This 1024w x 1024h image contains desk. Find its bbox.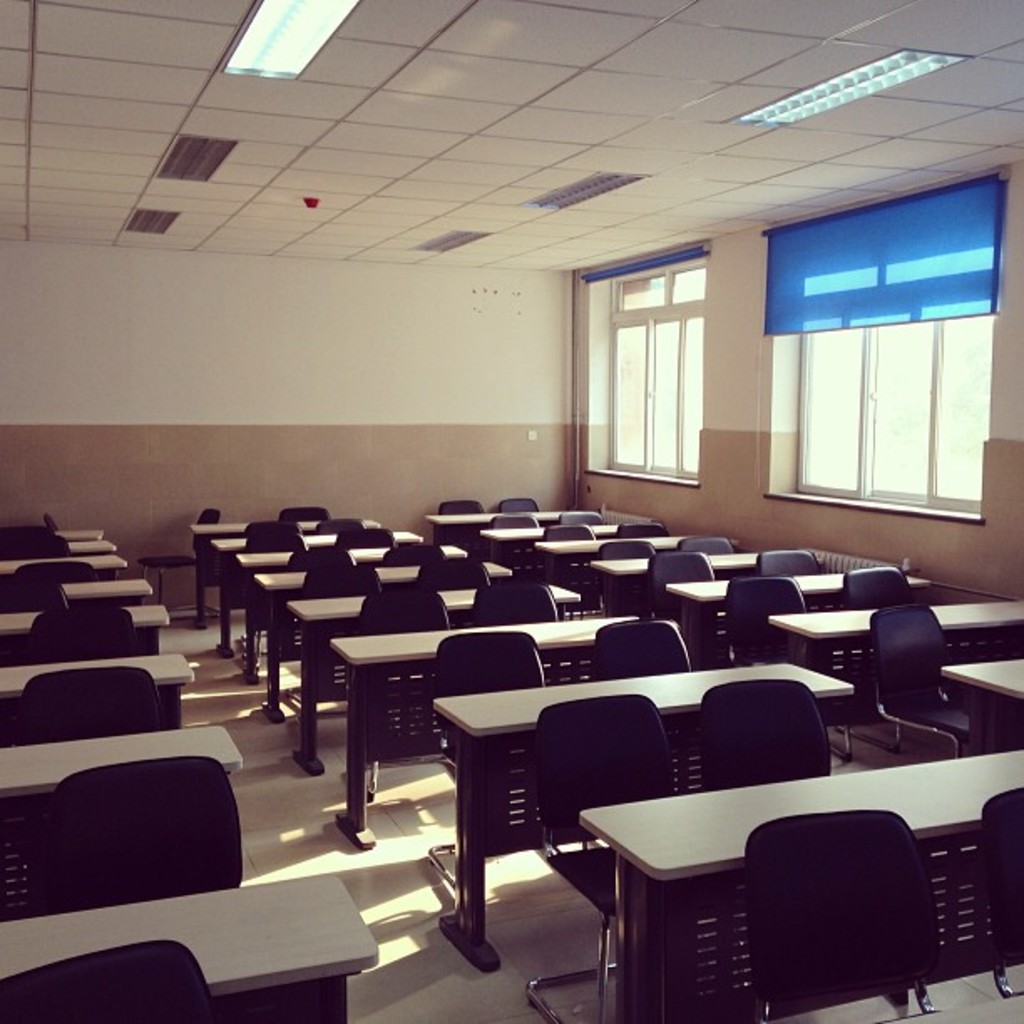
detection(0, 597, 176, 651).
